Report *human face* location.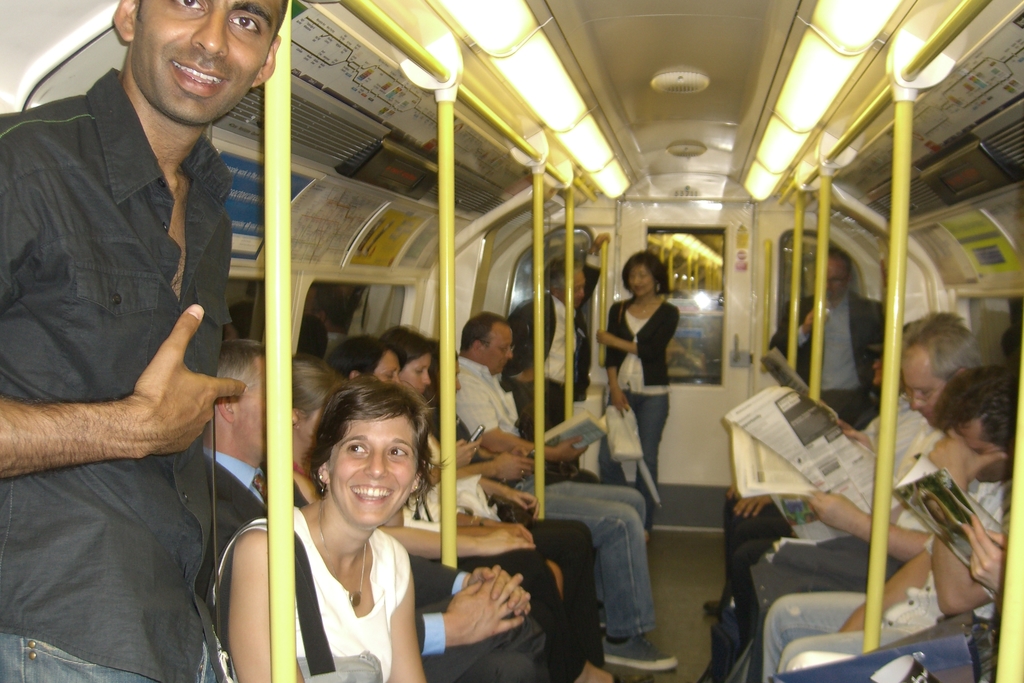
Report: x1=399 y1=350 x2=429 y2=396.
